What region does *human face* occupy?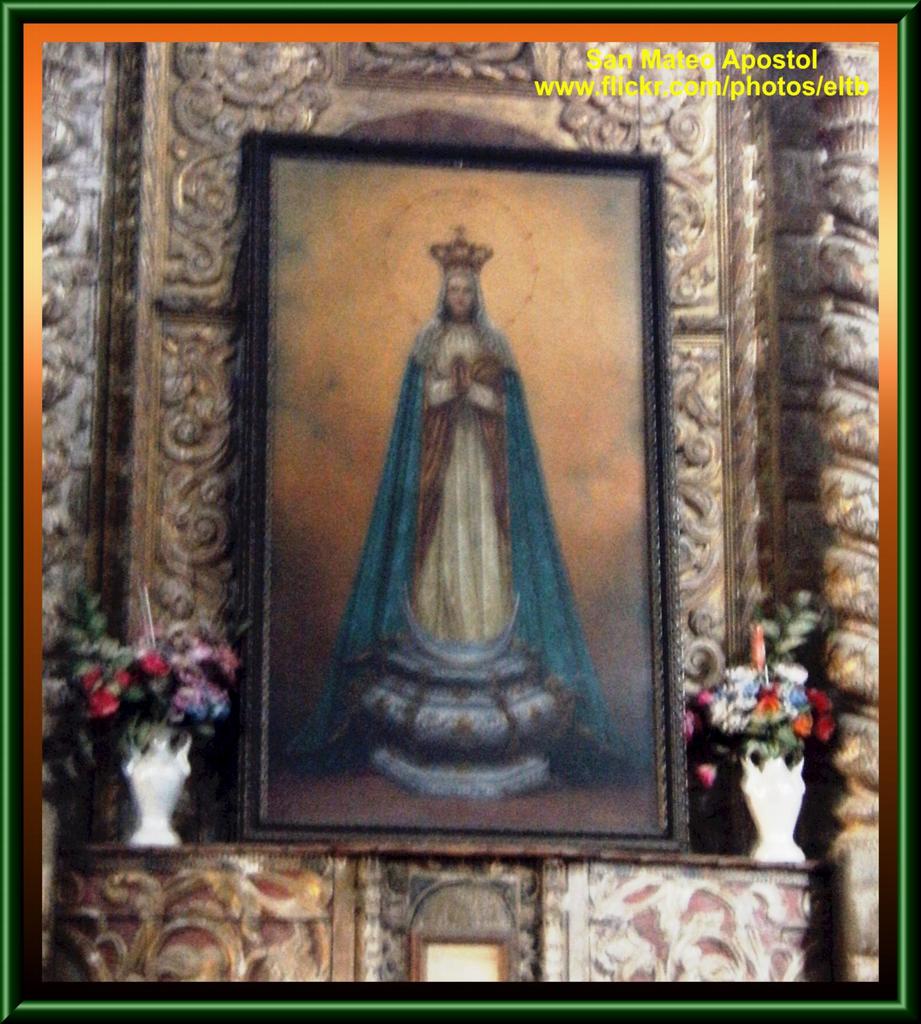
(446, 270, 480, 314).
